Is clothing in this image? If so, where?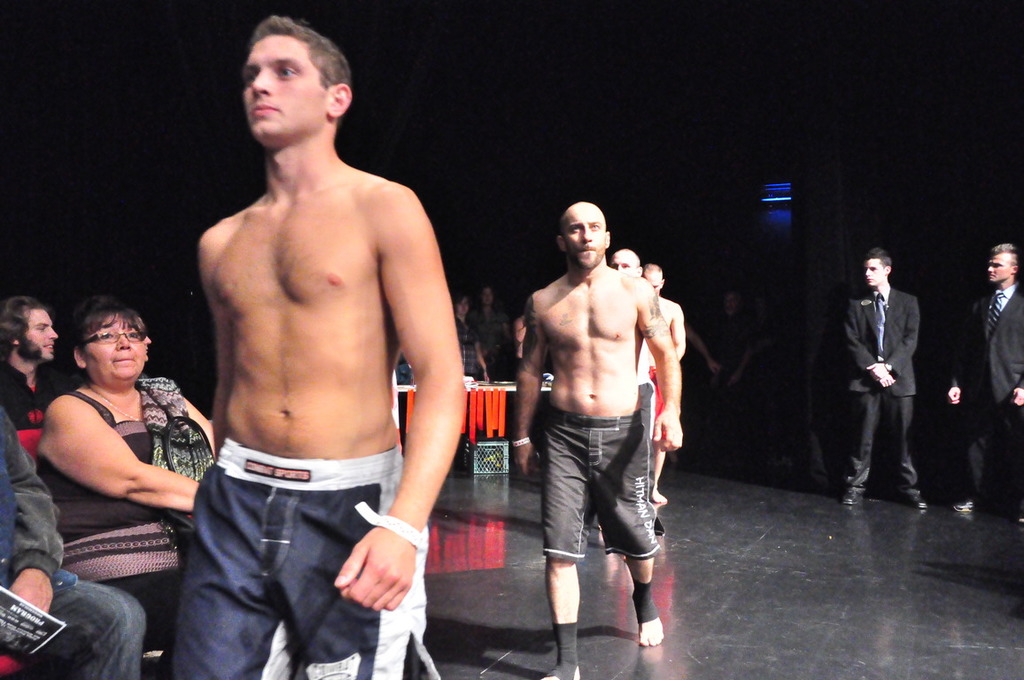
Yes, at x1=832 y1=246 x2=939 y2=523.
